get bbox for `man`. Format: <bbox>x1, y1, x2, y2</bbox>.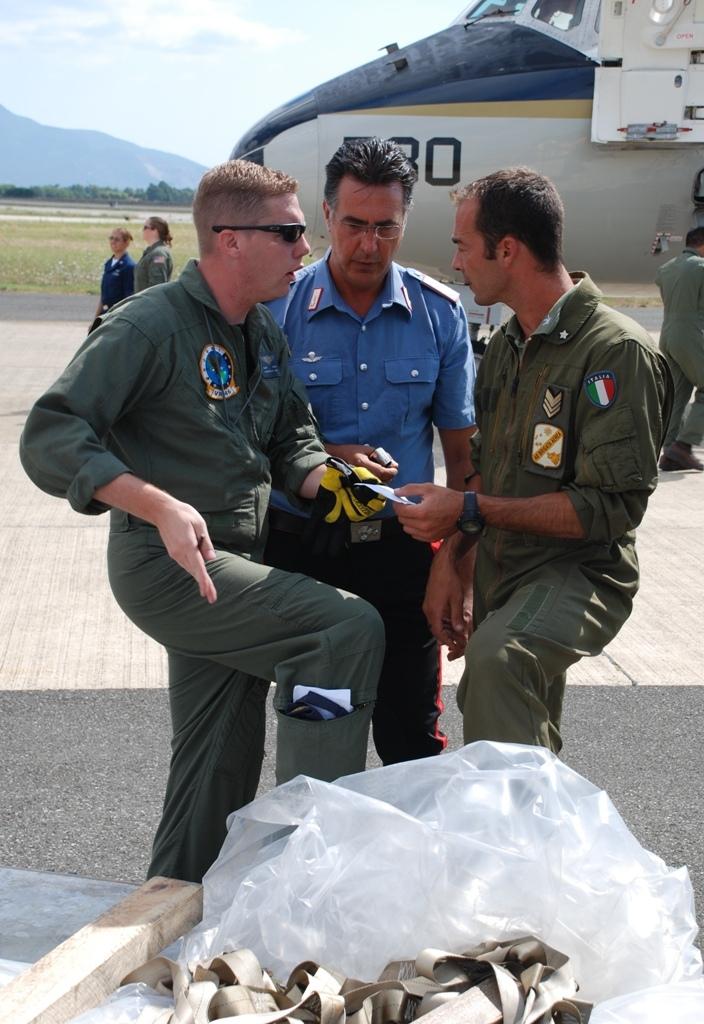
<bbox>650, 212, 703, 473</bbox>.
